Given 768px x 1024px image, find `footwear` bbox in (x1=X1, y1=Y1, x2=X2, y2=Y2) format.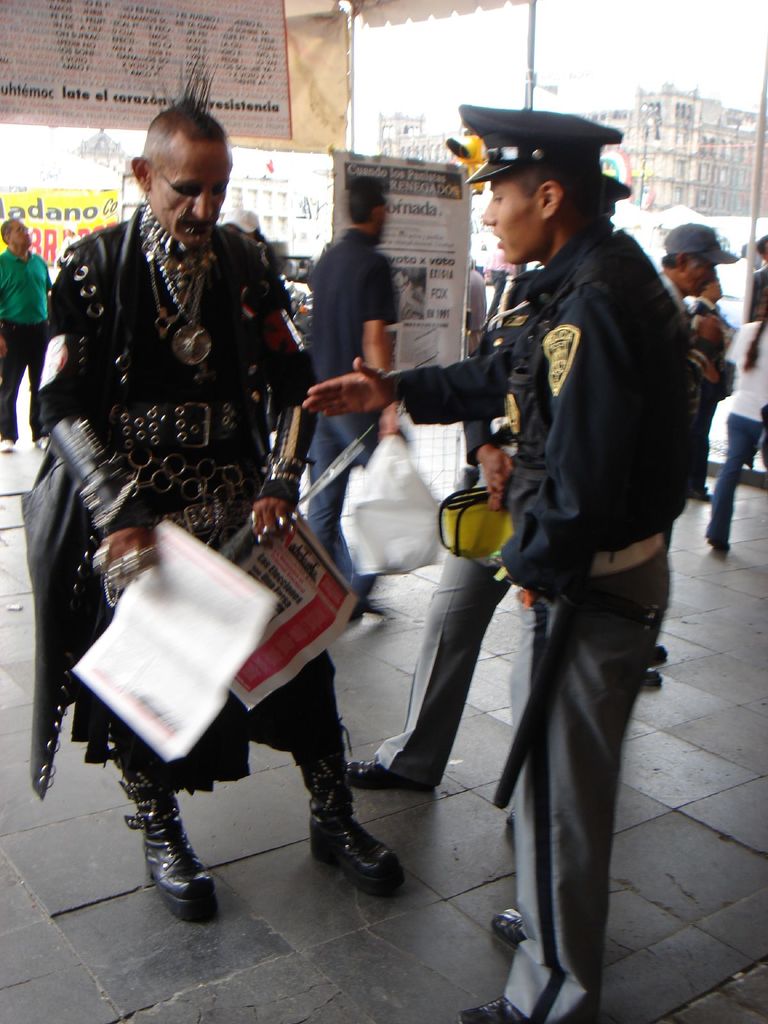
(x1=460, y1=995, x2=522, y2=1023).
